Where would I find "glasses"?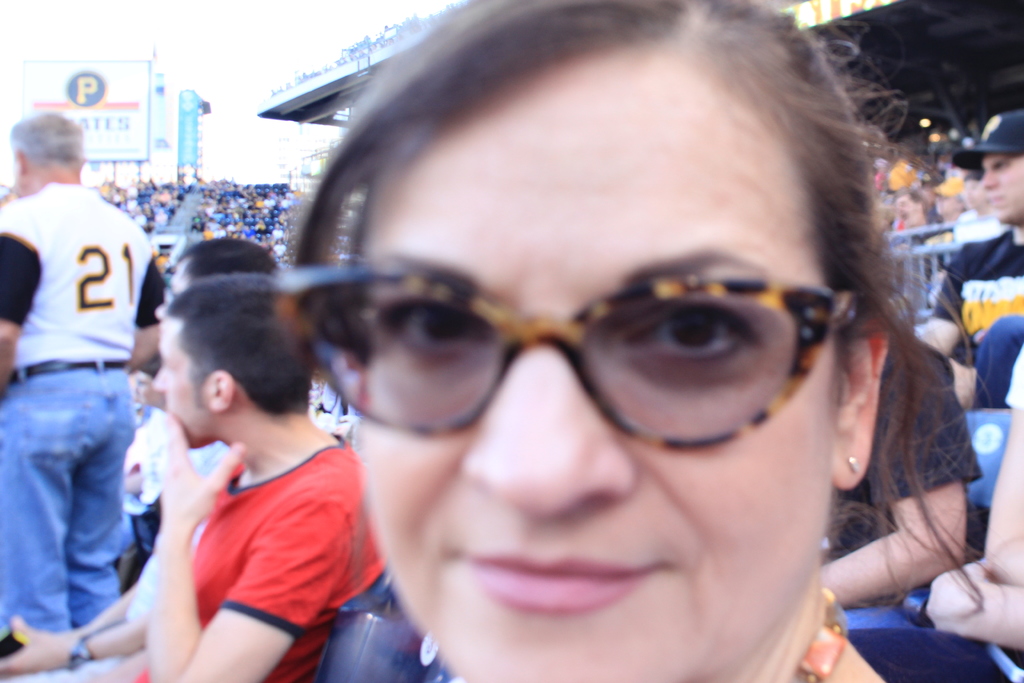
At detection(274, 252, 862, 452).
